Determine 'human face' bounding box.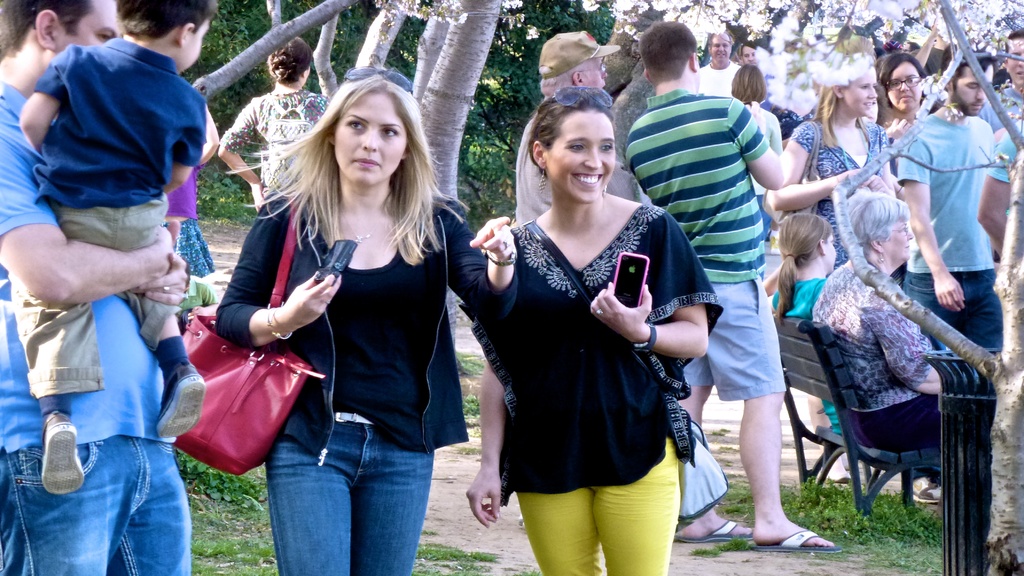
Determined: l=949, t=63, r=998, b=122.
